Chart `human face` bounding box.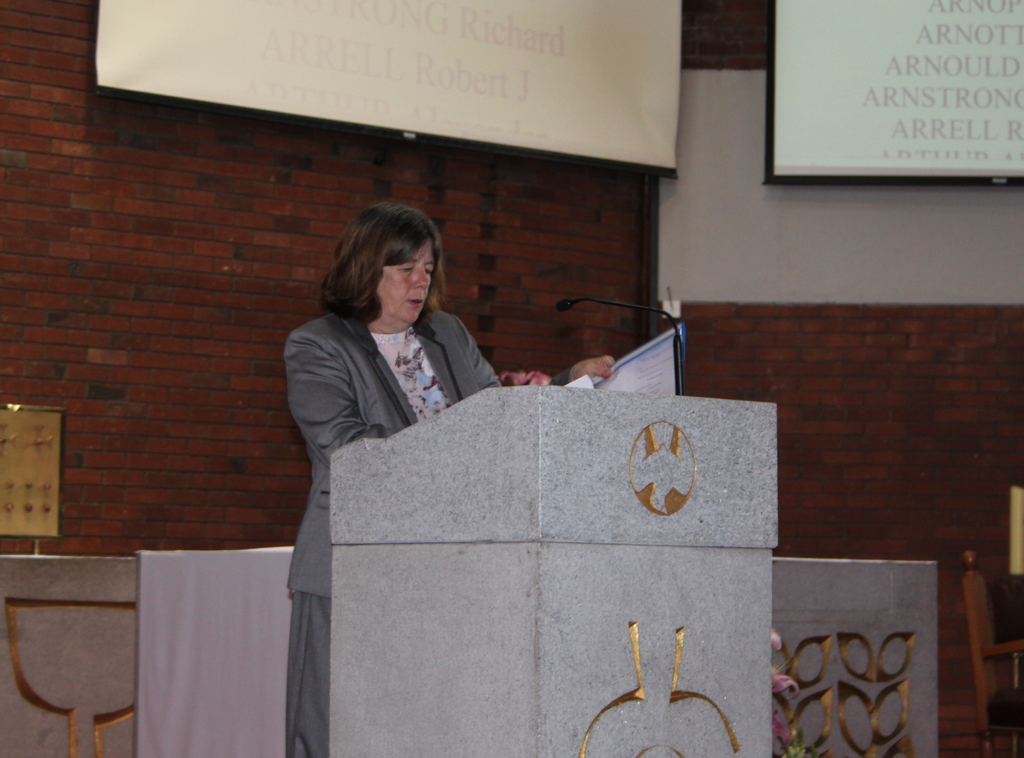
Charted: Rect(375, 240, 436, 326).
